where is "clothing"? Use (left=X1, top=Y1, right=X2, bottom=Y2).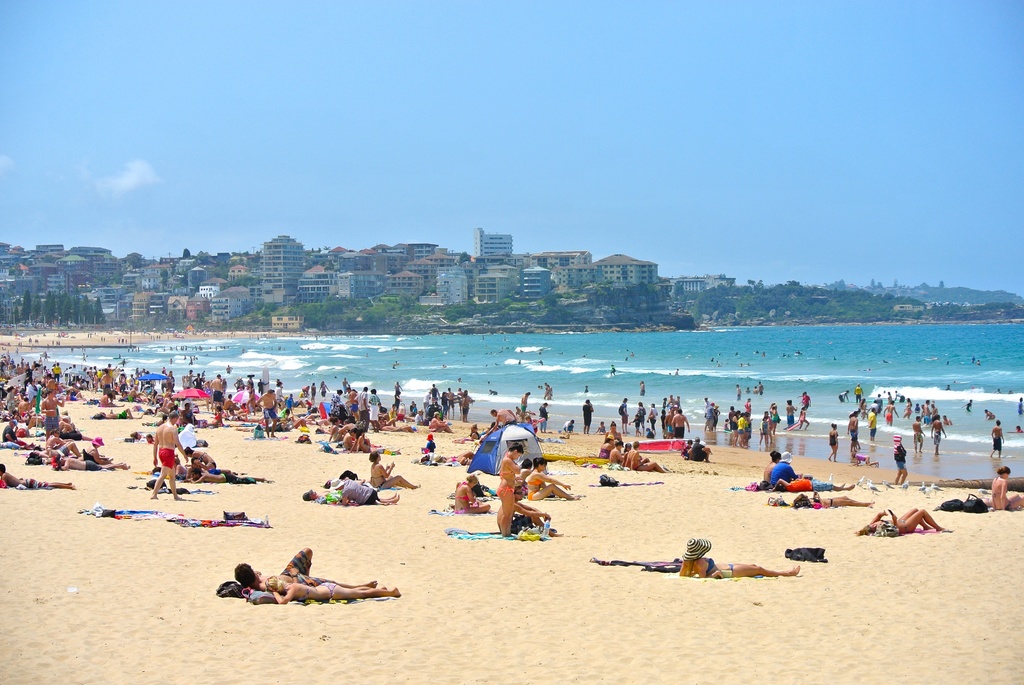
(left=343, top=479, right=380, bottom=507).
